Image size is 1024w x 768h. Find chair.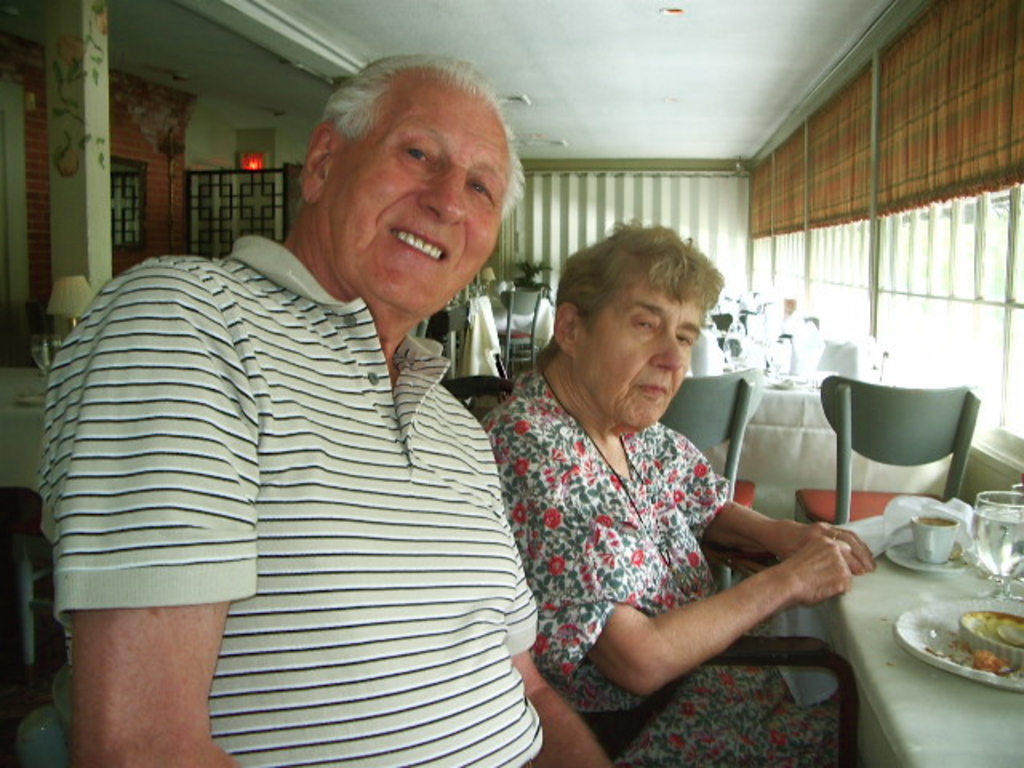
442:371:867:766.
